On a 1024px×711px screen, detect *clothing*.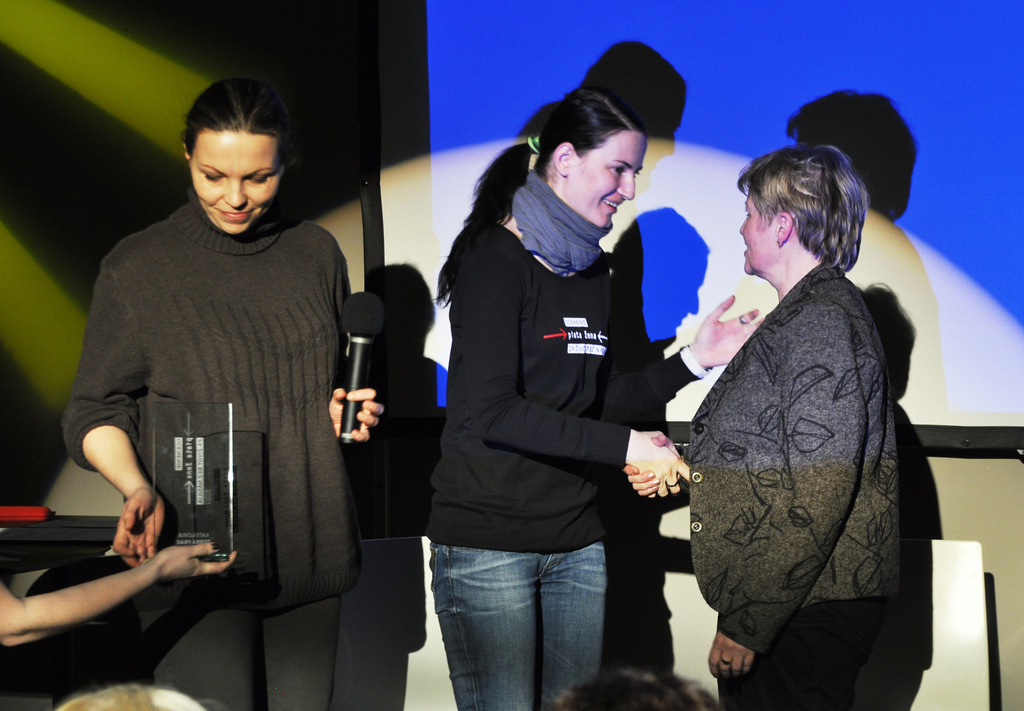
(58, 195, 353, 710).
